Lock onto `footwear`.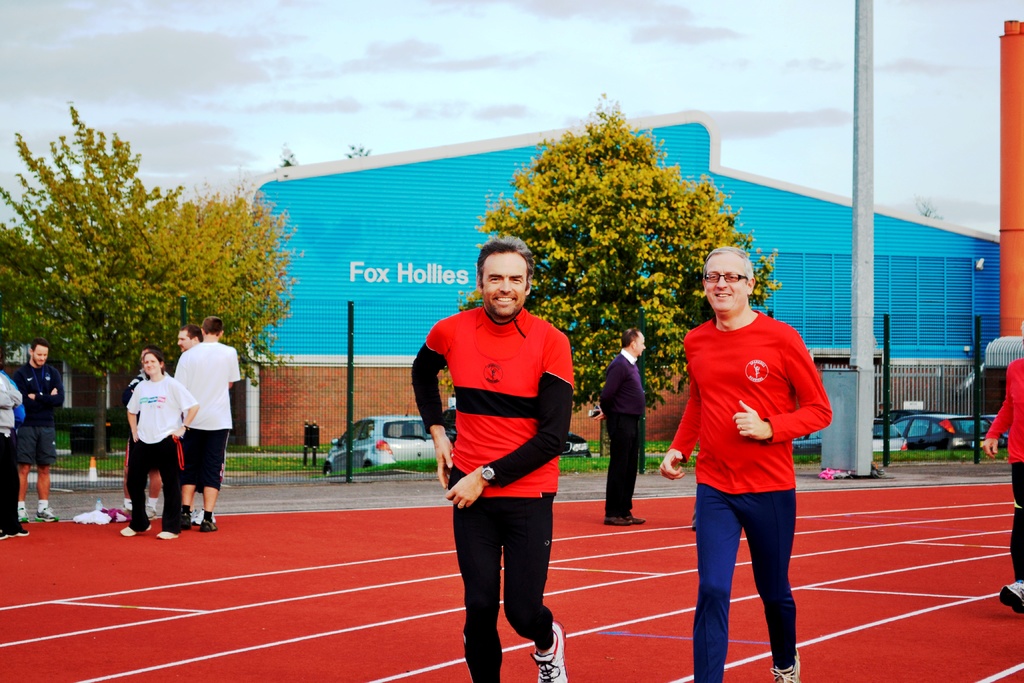
Locked: {"left": 121, "top": 522, "right": 150, "bottom": 534}.
